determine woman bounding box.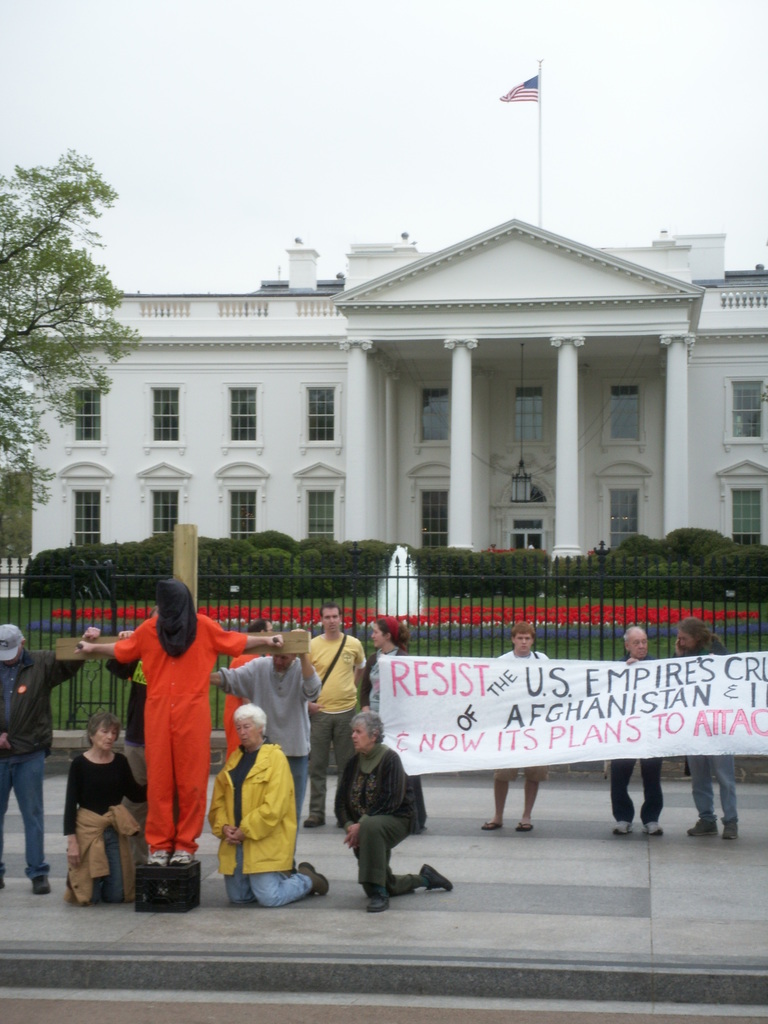
Determined: <region>49, 705, 138, 901</region>.
